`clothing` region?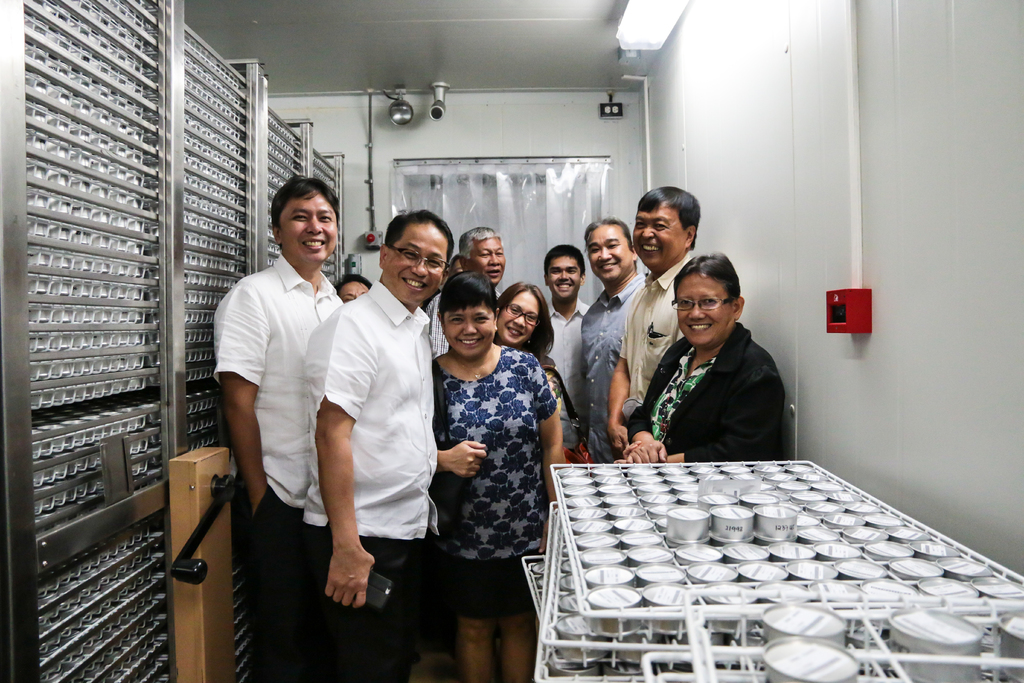
[left=433, top=332, right=567, bottom=682]
